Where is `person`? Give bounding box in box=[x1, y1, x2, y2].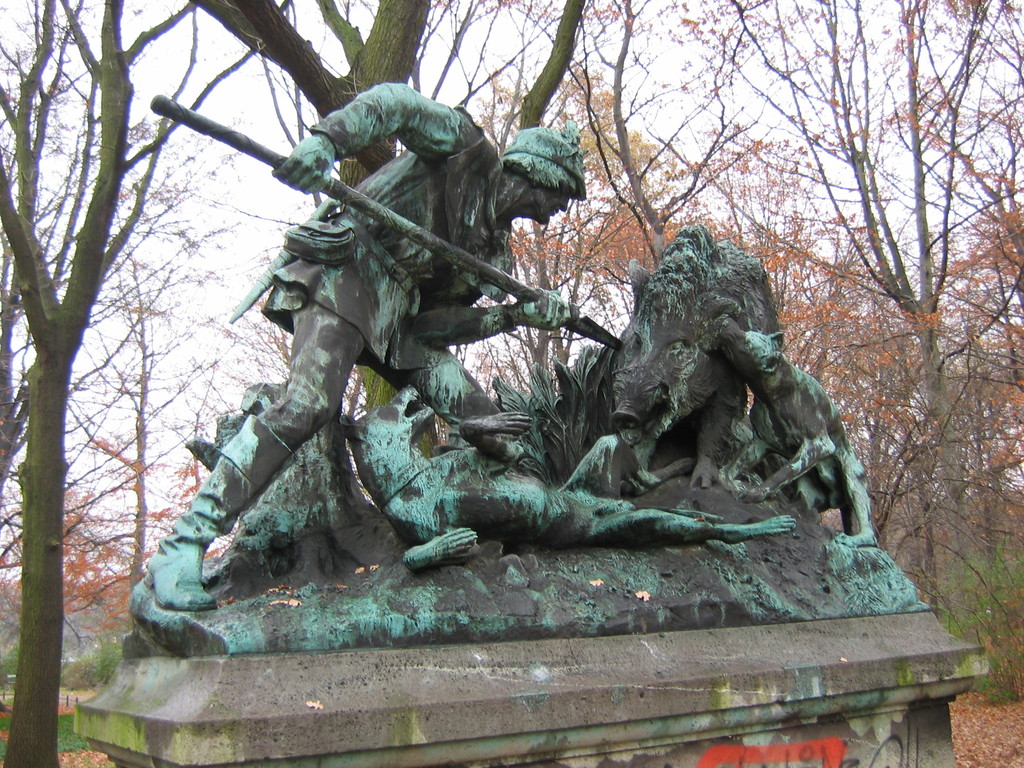
box=[340, 379, 808, 570].
